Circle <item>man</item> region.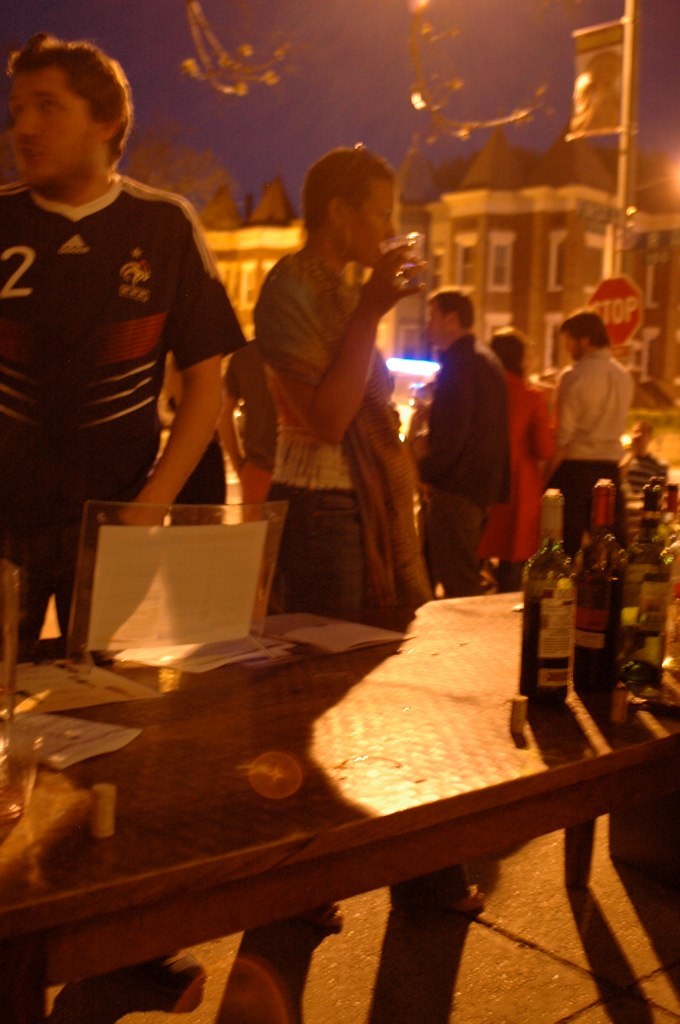
Region: 253 144 450 923.
